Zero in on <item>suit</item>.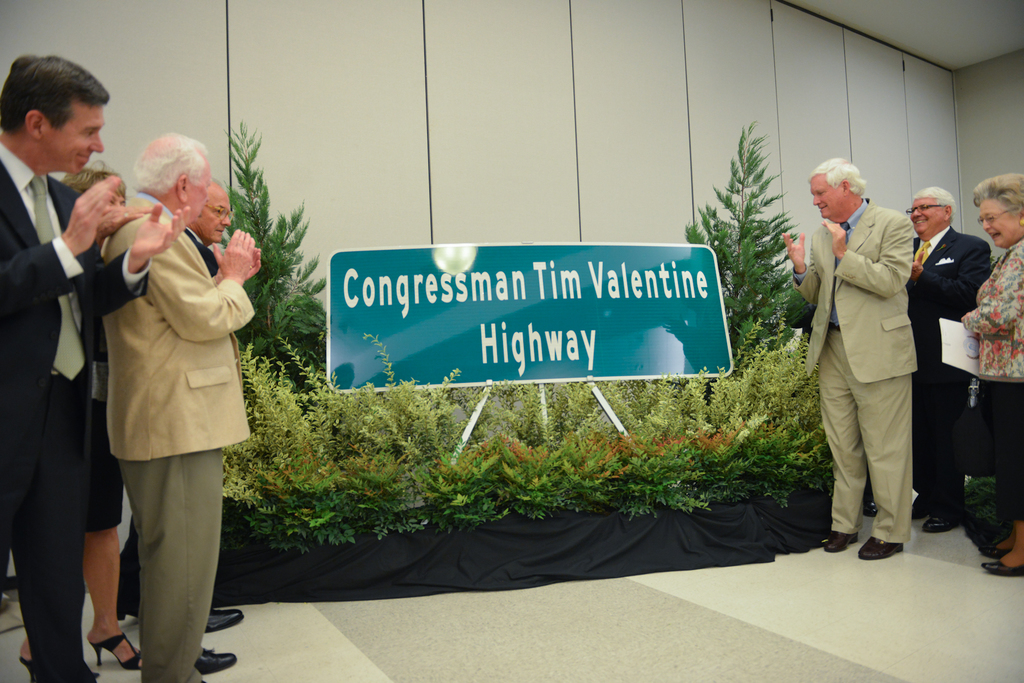
Zeroed in: rect(95, 193, 260, 682).
